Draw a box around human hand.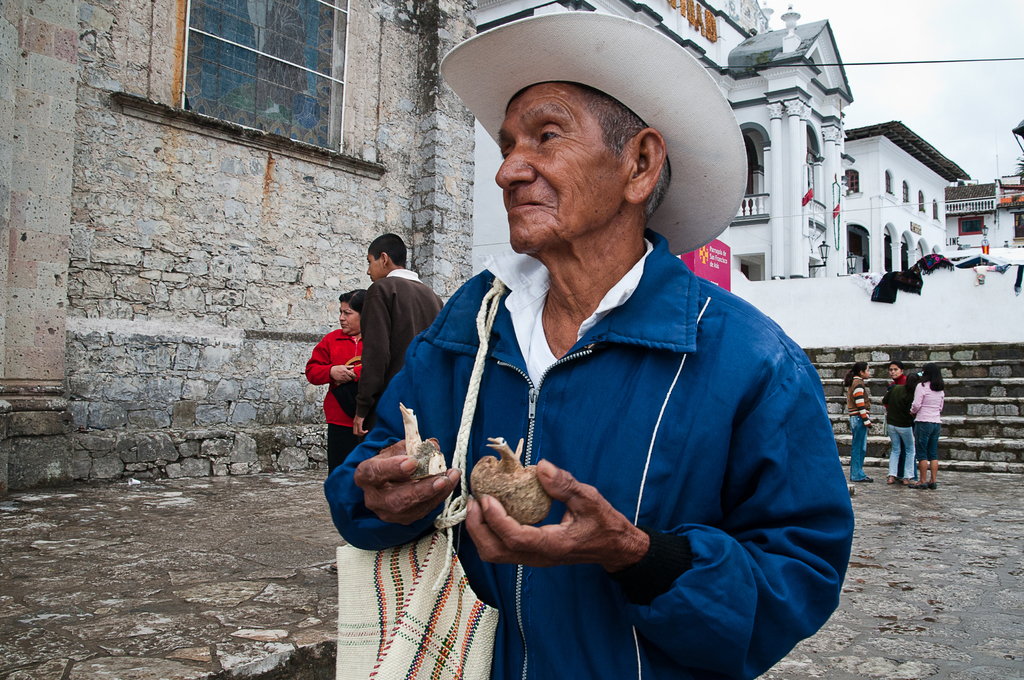
[350, 416, 365, 439].
